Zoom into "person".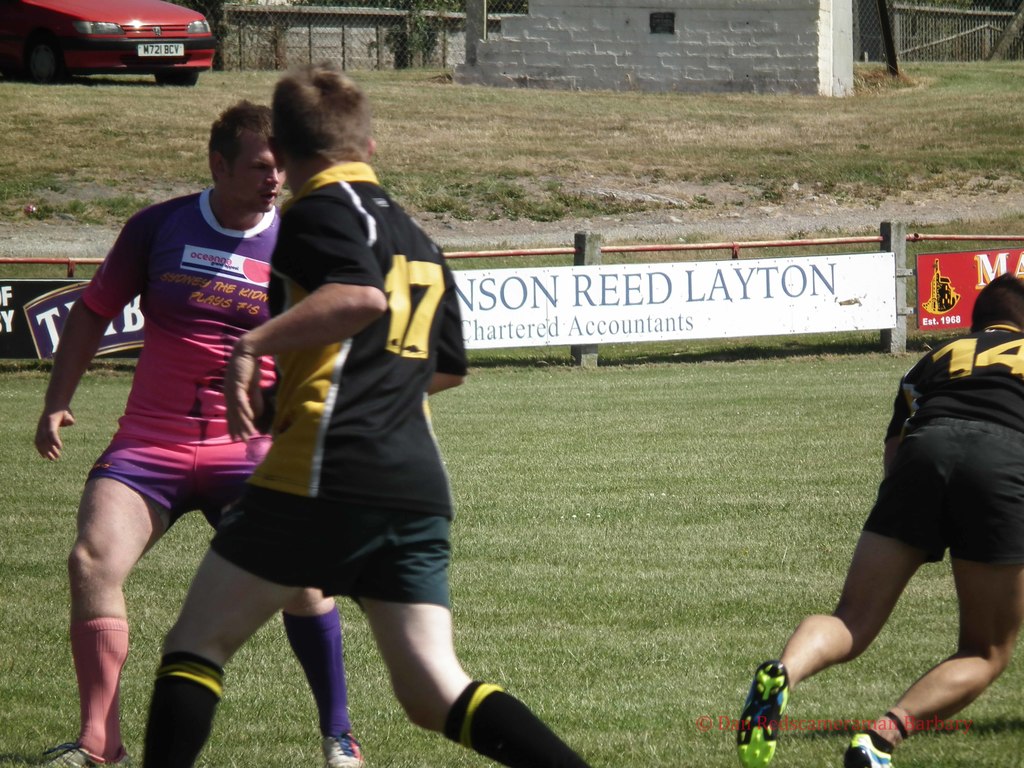
Zoom target: box(140, 70, 599, 767).
